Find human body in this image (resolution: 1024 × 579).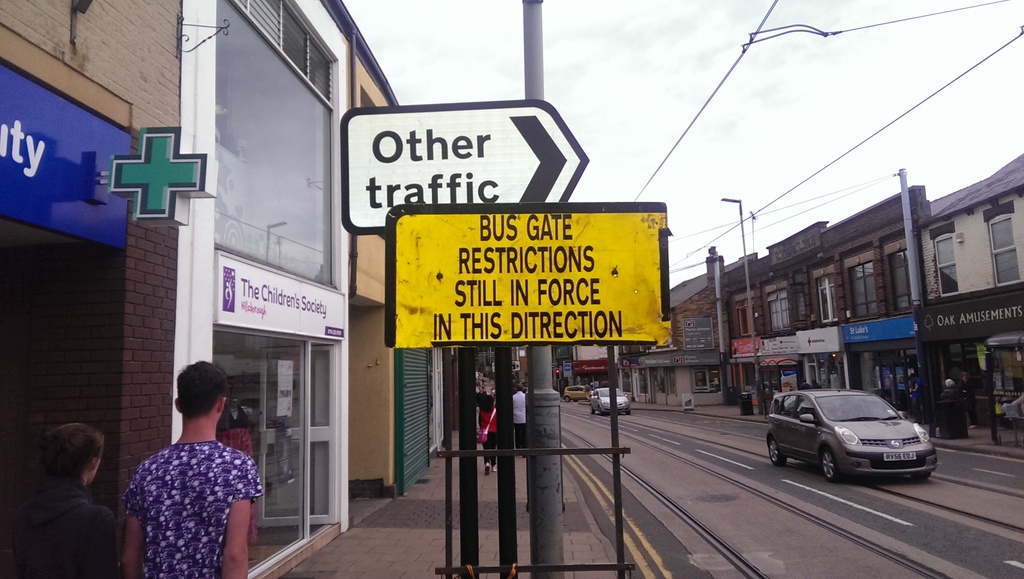
region(478, 396, 495, 475).
